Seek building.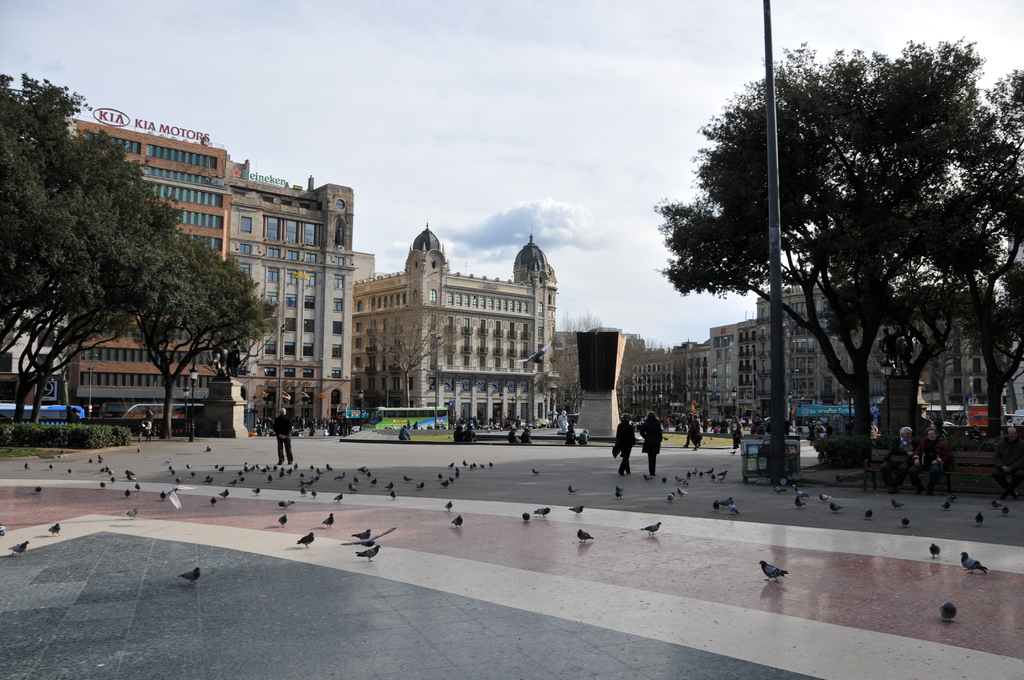
bbox(349, 209, 561, 431).
